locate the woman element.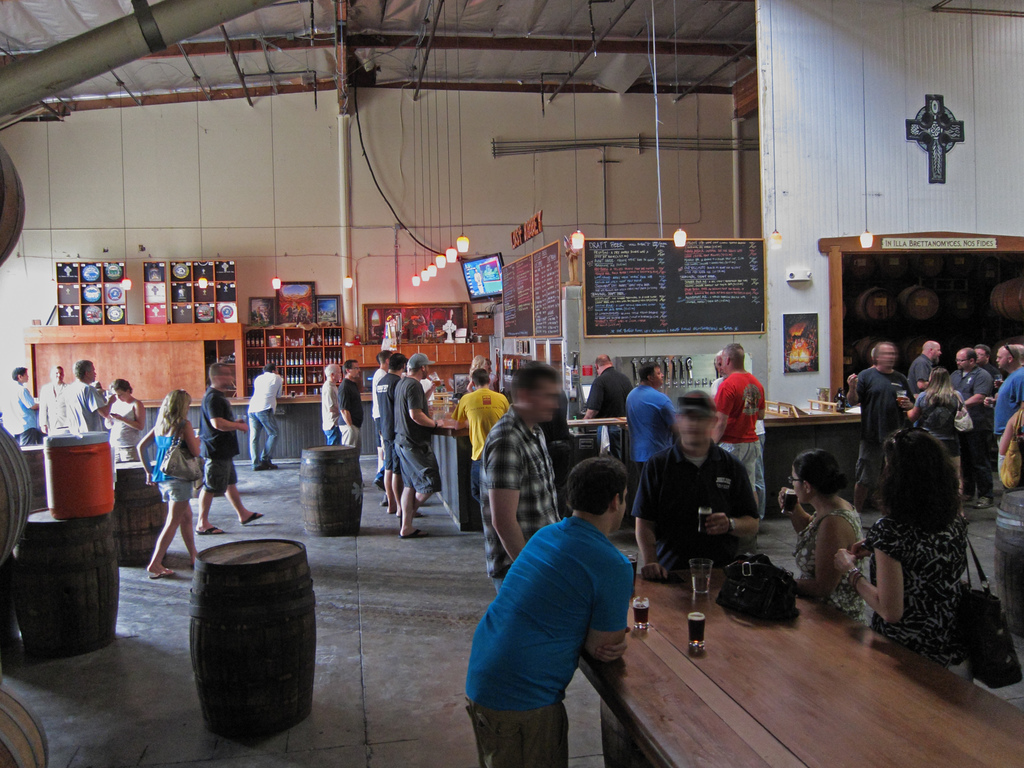
Element bbox: x1=133, y1=392, x2=199, y2=579.
